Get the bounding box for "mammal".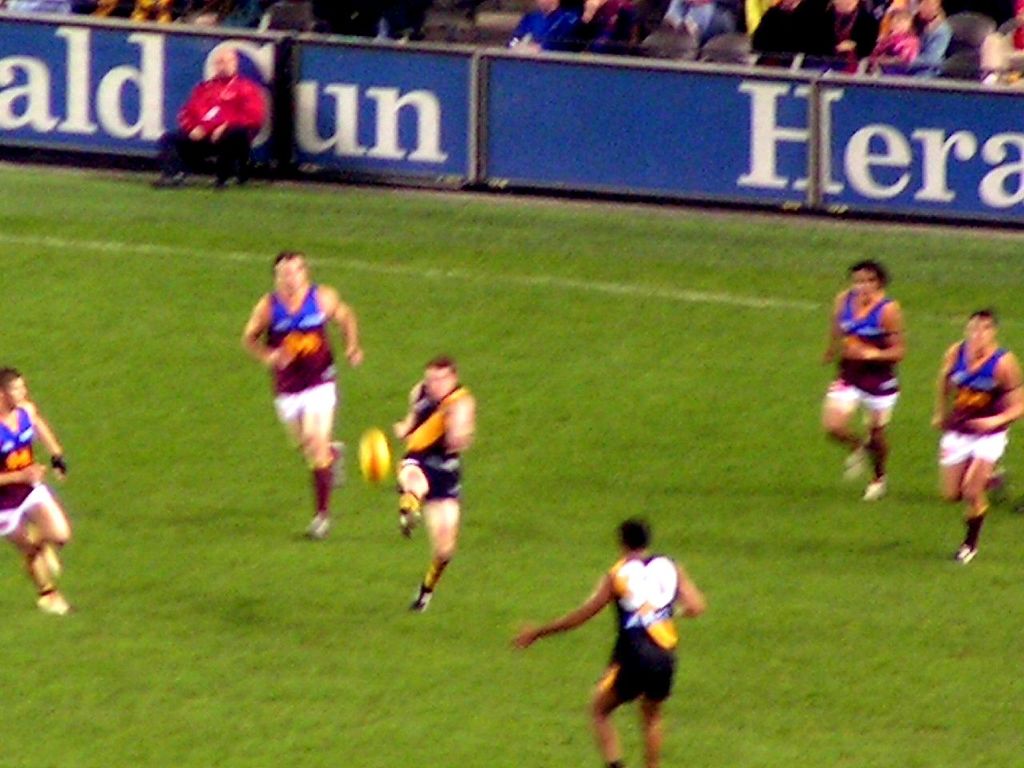
l=821, t=252, r=910, b=498.
